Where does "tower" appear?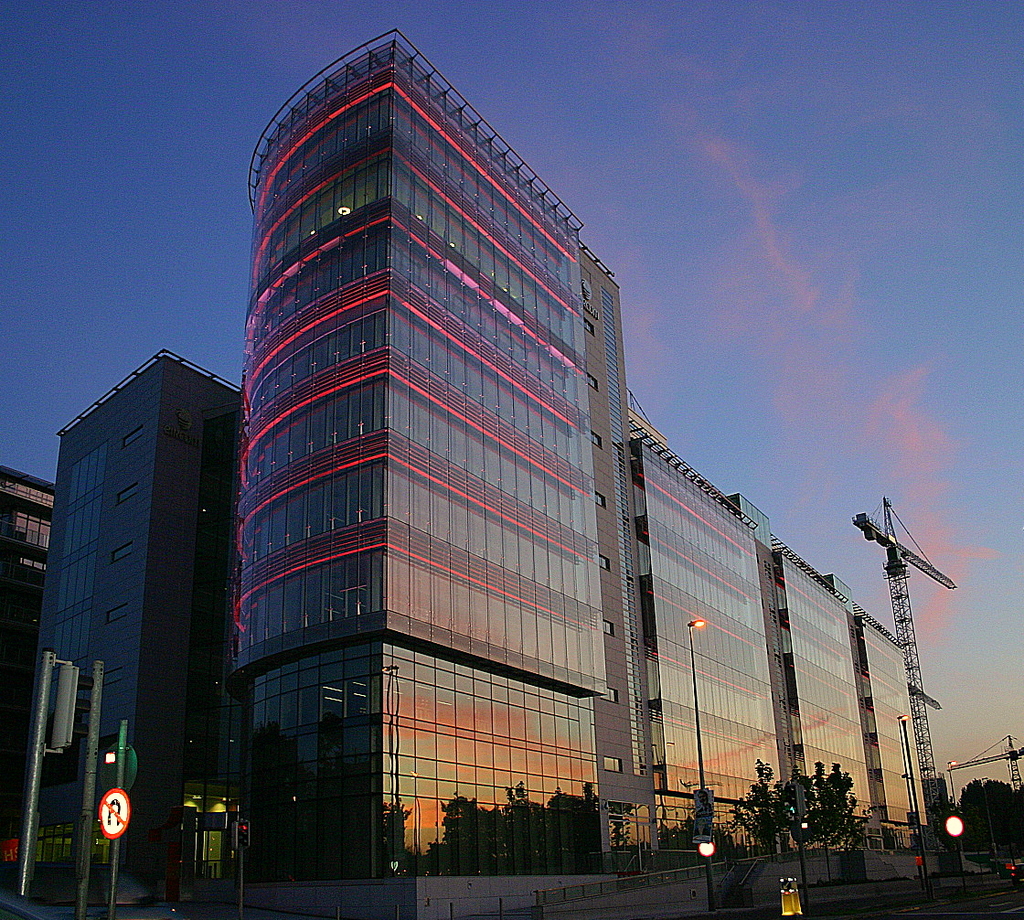
Appears at box(613, 413, 781, 857).
